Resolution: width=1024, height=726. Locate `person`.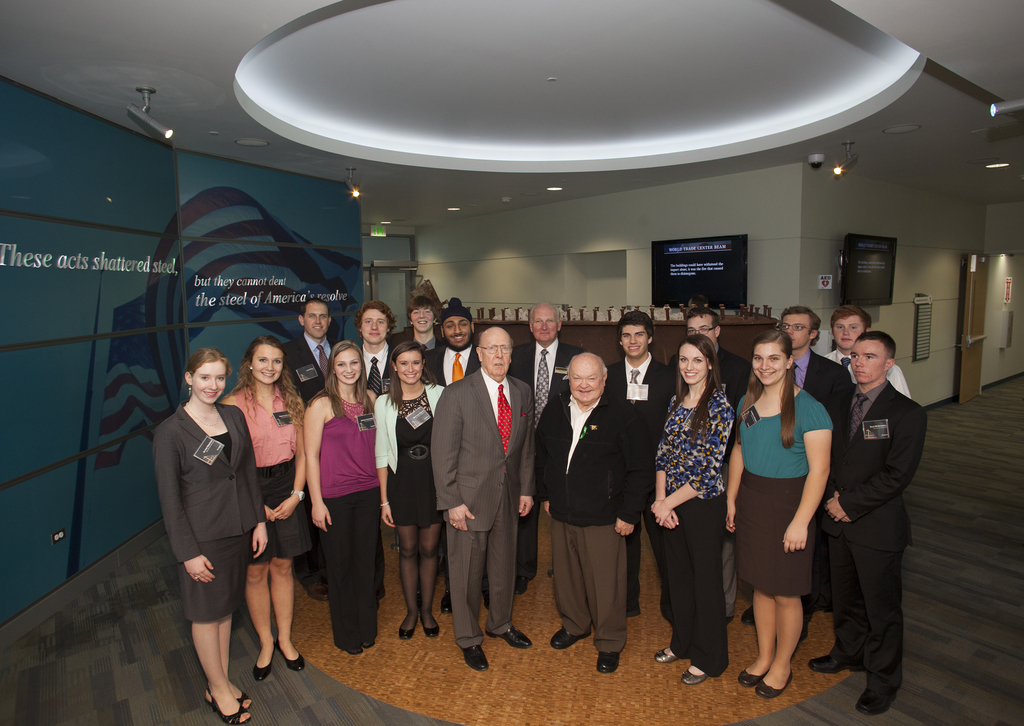
select_region(744, 309, 857, 631).
